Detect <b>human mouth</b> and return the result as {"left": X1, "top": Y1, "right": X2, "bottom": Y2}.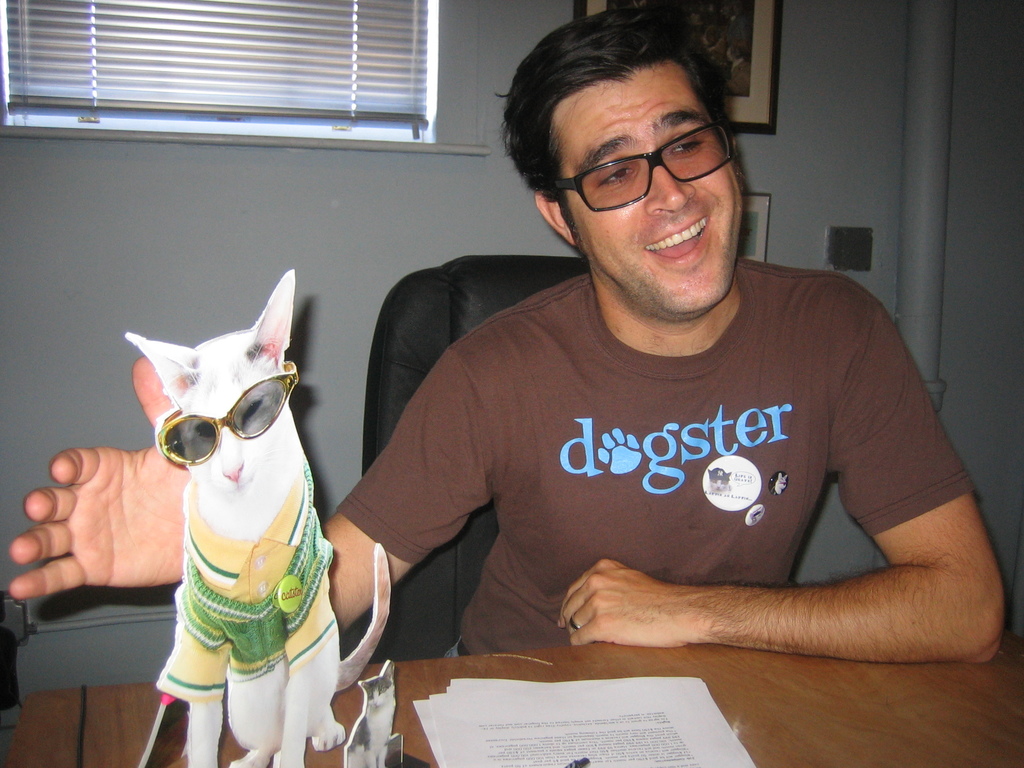
{"left": 644, "top": 215, "right": 711, "bottom": 268}.
